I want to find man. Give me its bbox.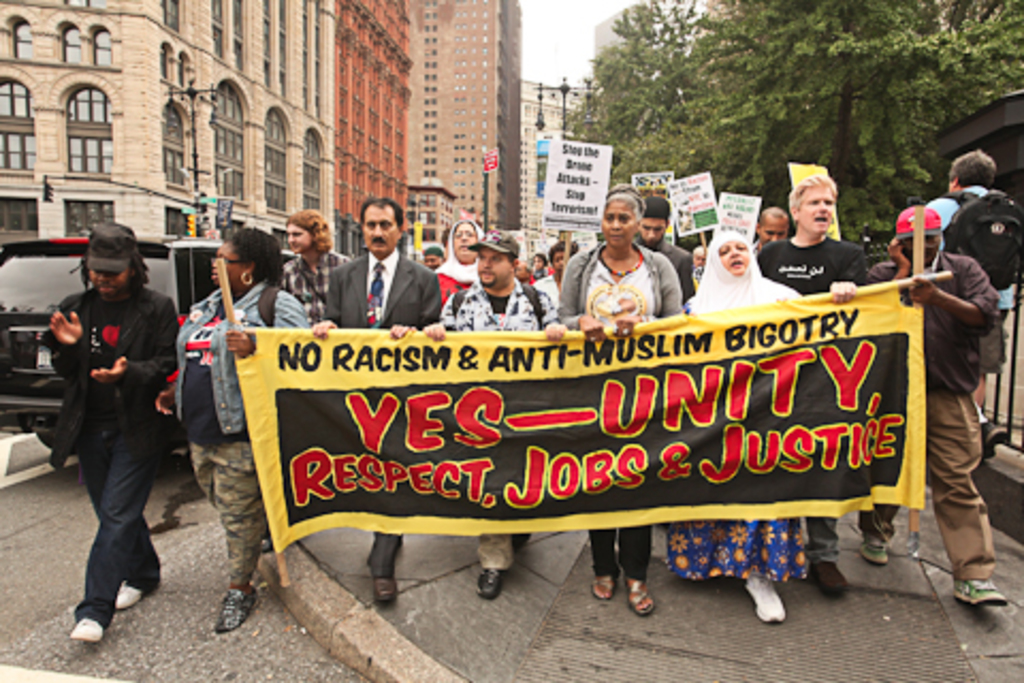
left=629, top=192, right=695, bottom=312.
